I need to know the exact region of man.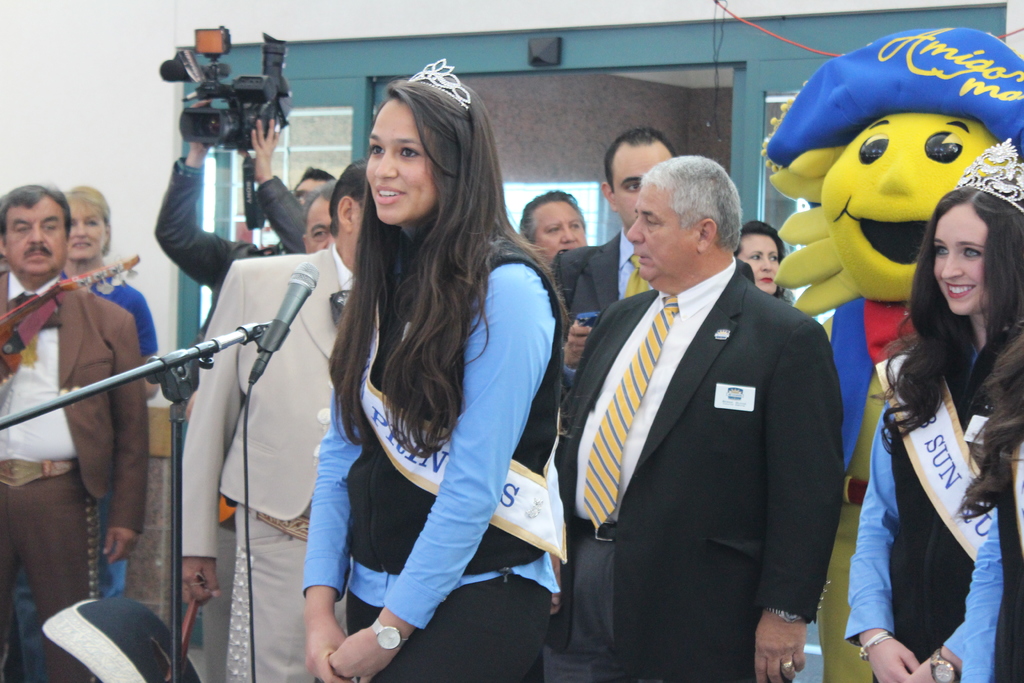
Region: x1=555 y1=153 x2=847 y2=682.
